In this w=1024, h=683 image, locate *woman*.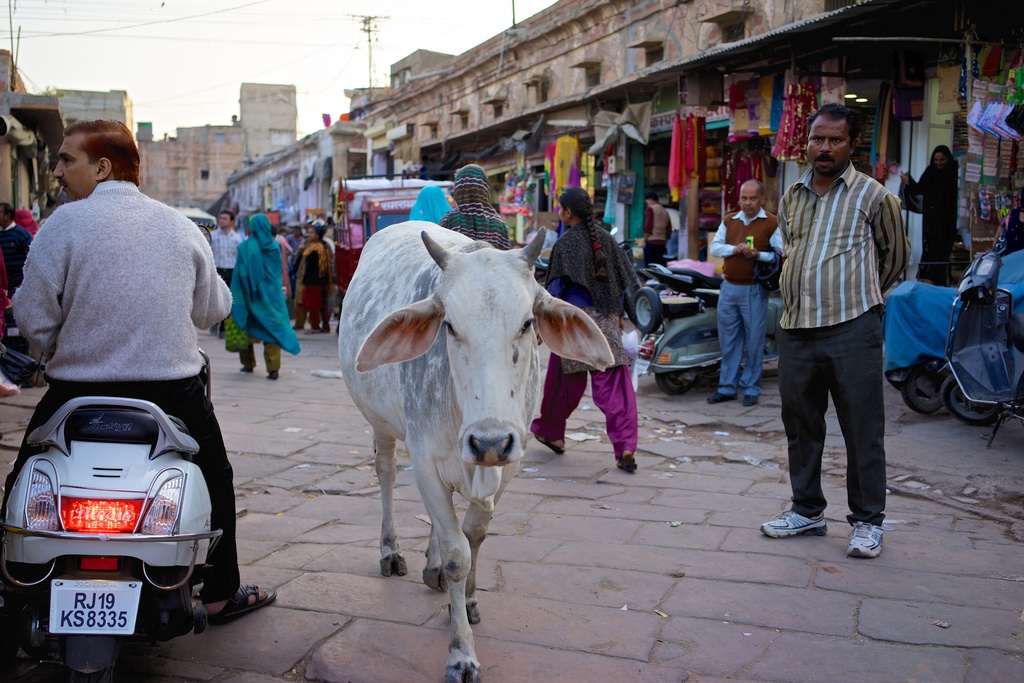
Bounding box: pyautogui.locateOnScreen(533, 182, 649, 468).
